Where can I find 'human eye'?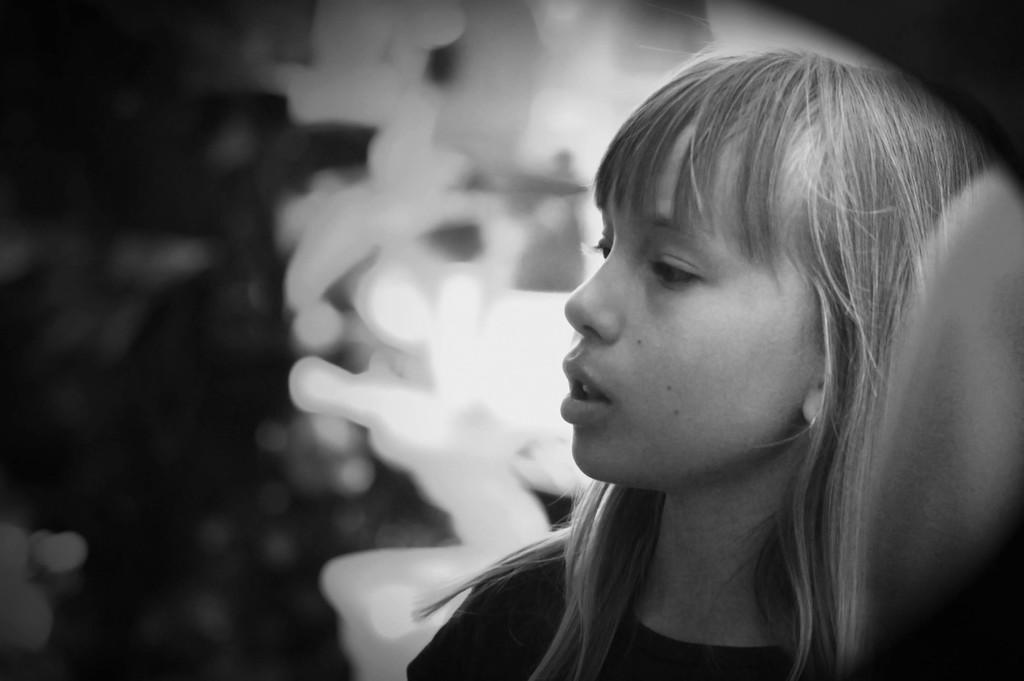
You can find it at [x1=596, y1=225, x2=613, y2=259].
